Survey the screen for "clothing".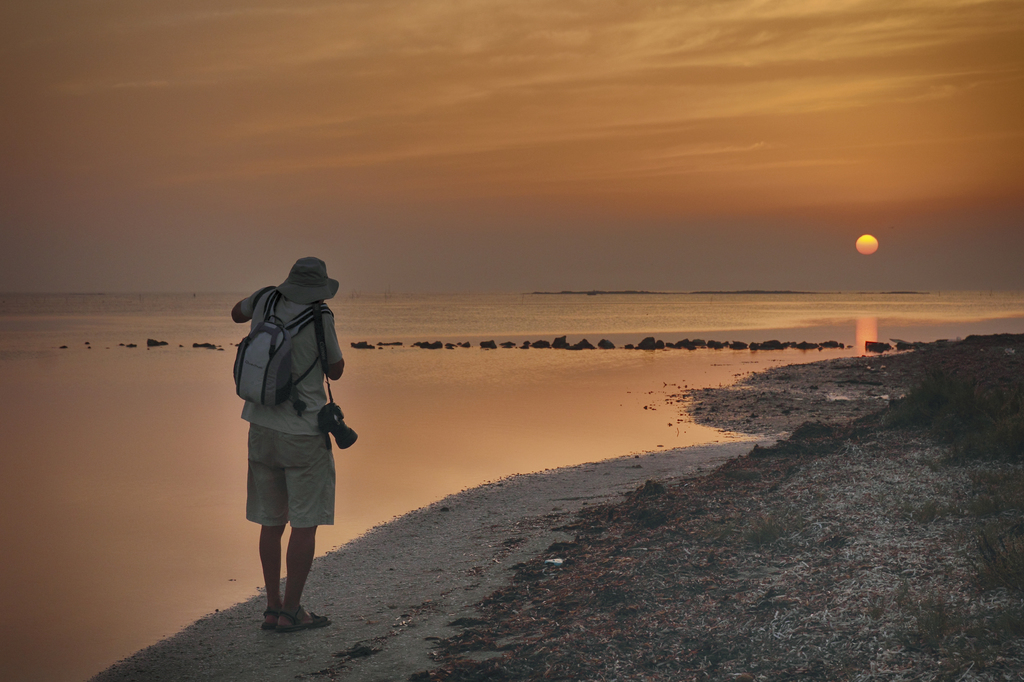
Survey found: bbox(235, 296, 349, 527).
